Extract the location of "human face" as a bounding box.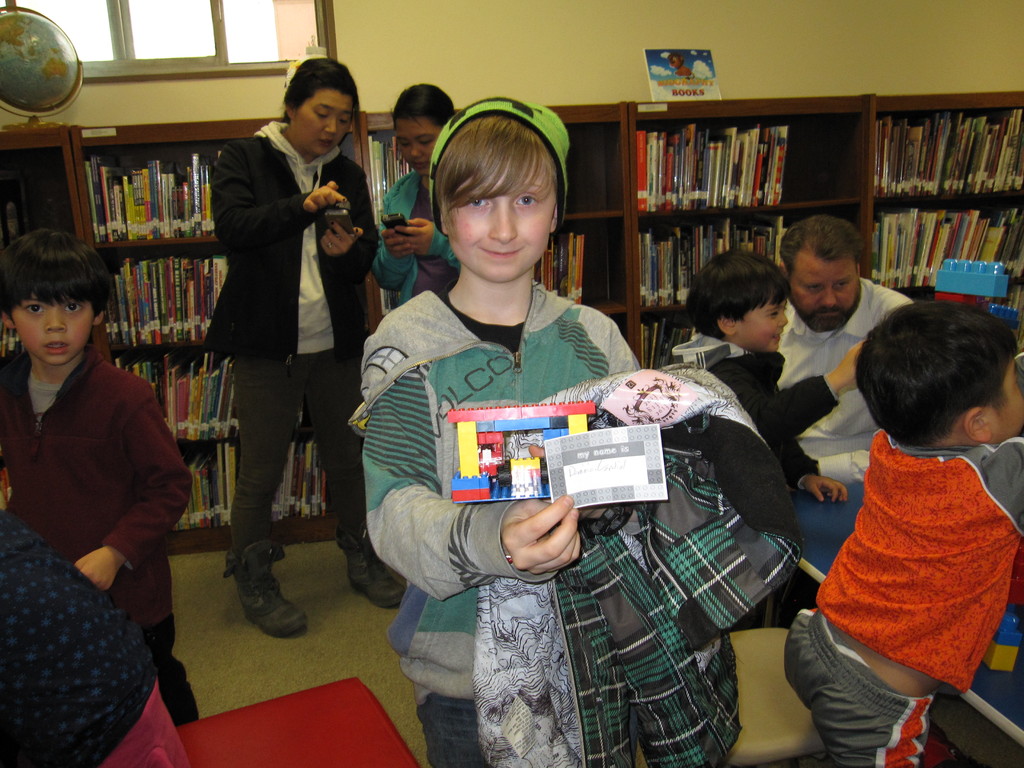
l=294, t=87, r=354, b=156.
